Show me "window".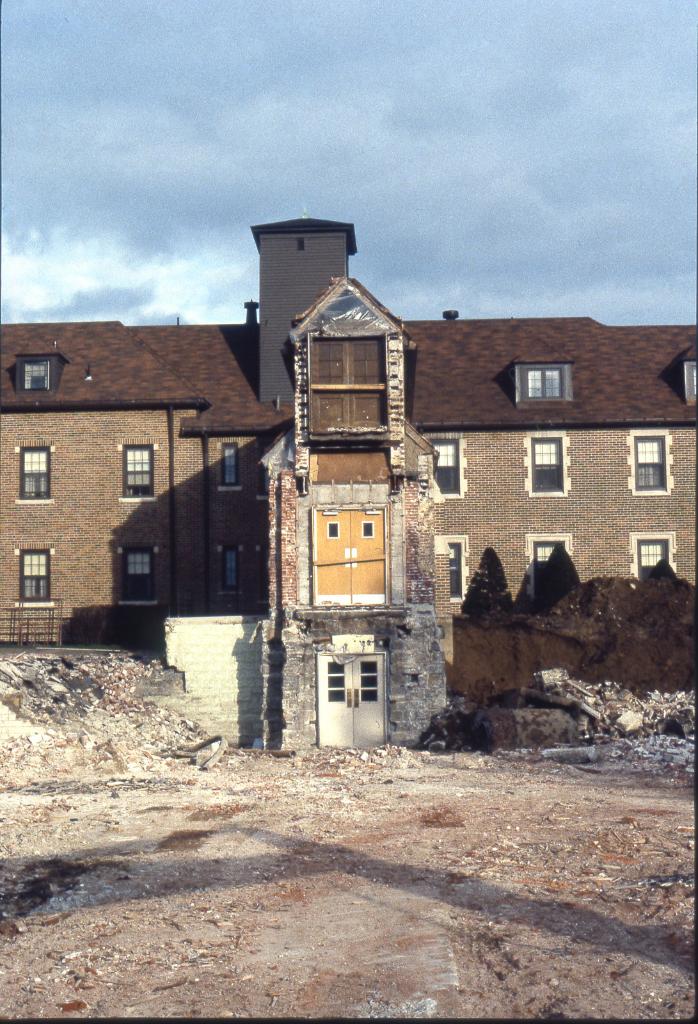
"window" is here: locate(214, 436, 245, 492).
